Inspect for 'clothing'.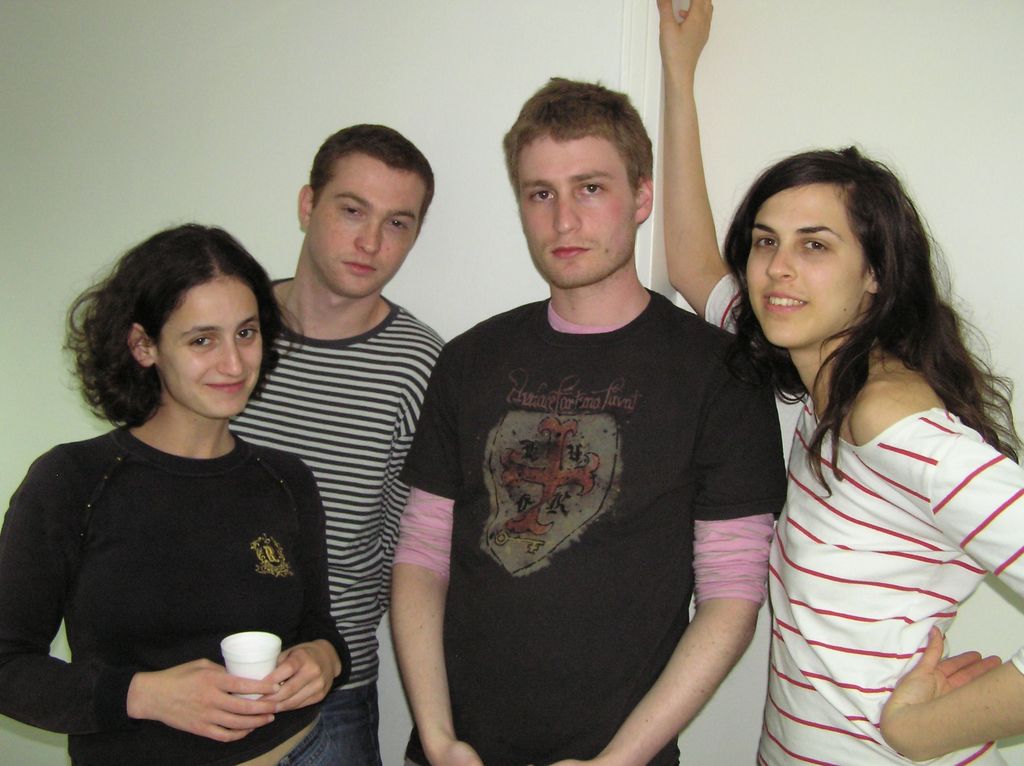
Inspection: x1=388, y1=292, x2=794, y2=765.
